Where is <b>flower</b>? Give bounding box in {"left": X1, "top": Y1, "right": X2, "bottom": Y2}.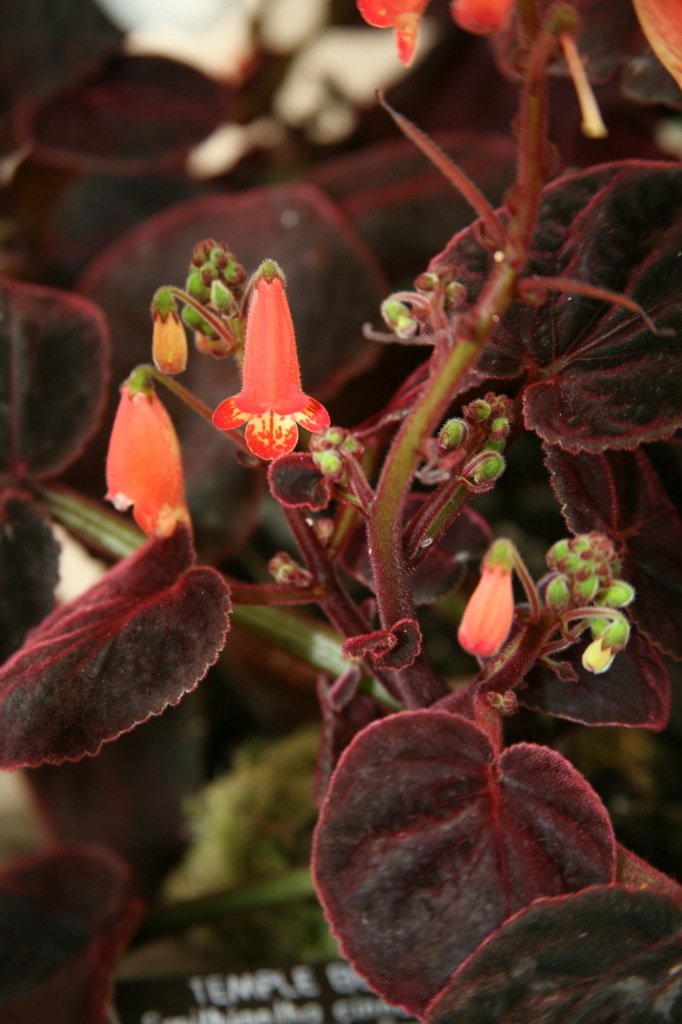
{"left": 453, "top": 0, "right": 517, "bottom": 36}.
